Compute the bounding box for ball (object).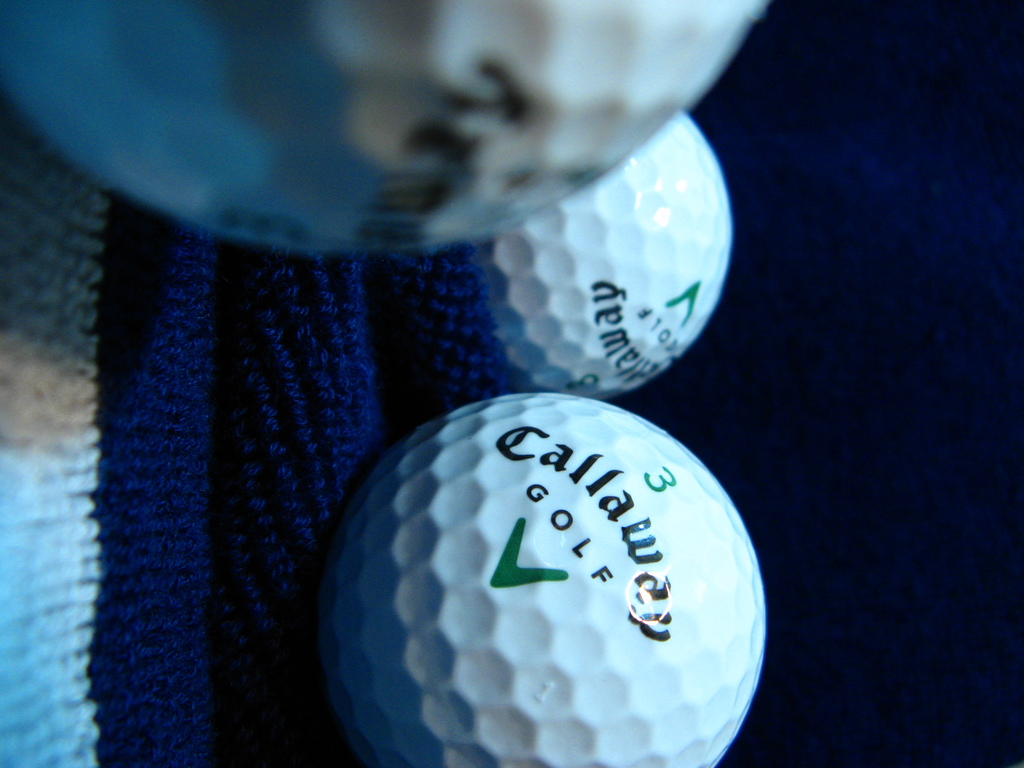
(479,113,733,396).
